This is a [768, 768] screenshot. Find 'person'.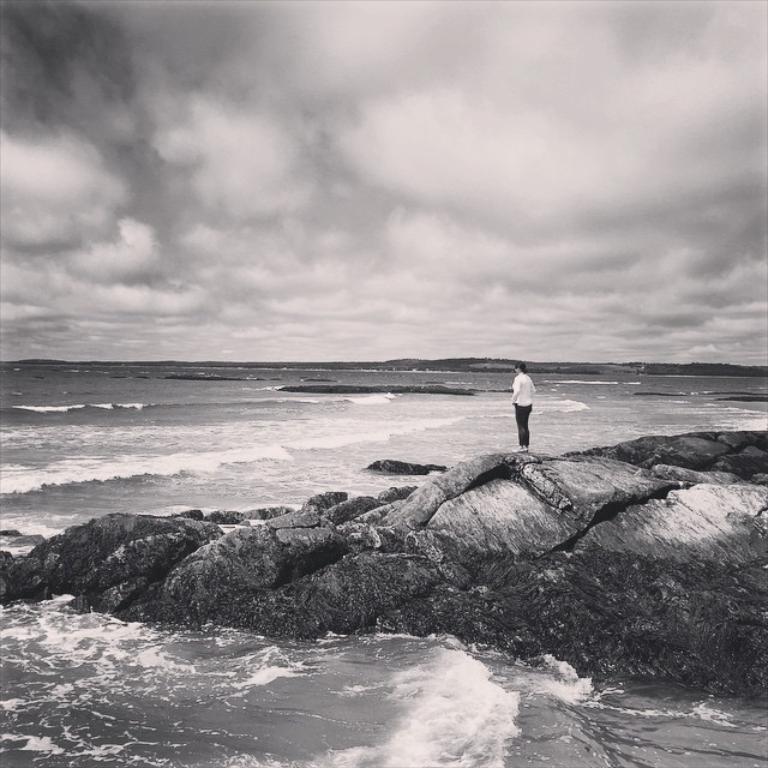
Bounding box: 510,364,541,450.
